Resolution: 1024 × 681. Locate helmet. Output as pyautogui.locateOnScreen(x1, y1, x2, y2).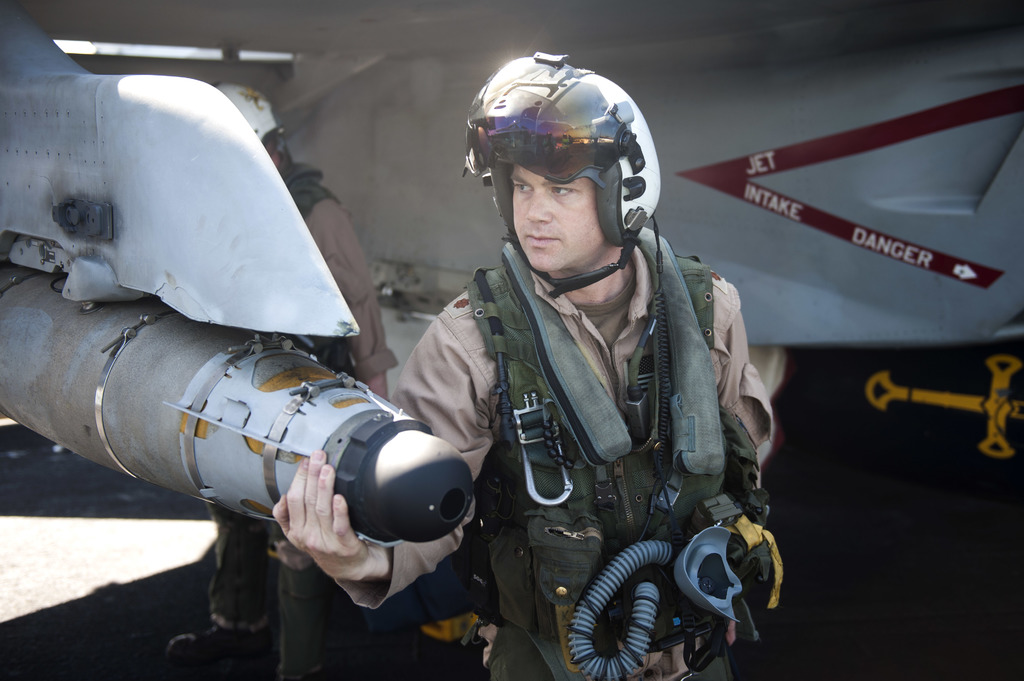
pyautogui.locateOnScreen(462, 53, 663, 289).
